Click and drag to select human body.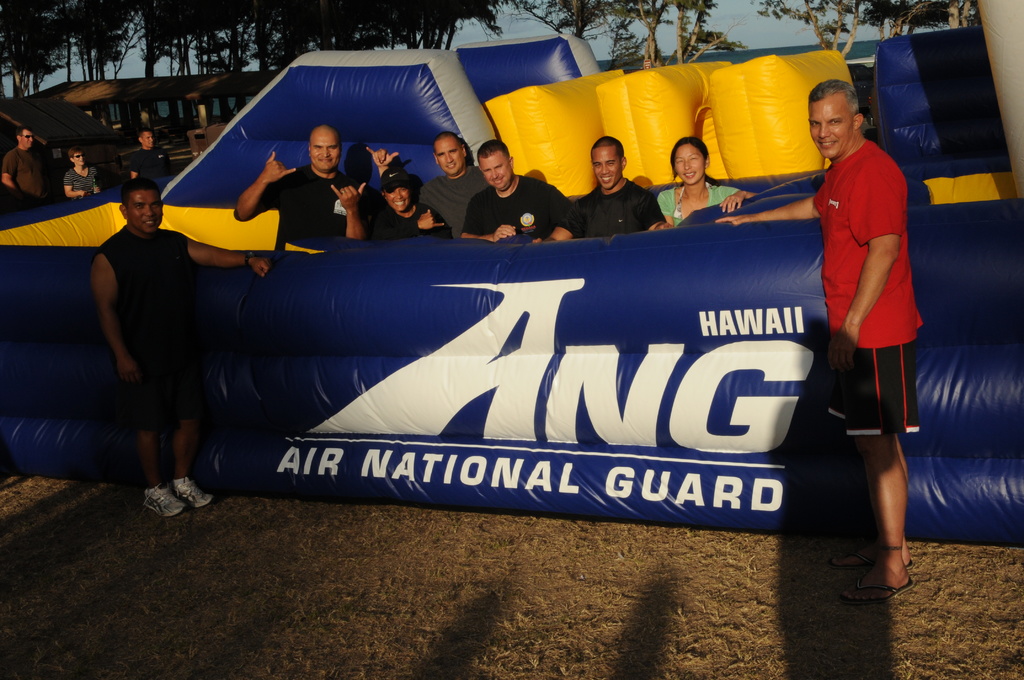
Selection: 460,138,570,240.
